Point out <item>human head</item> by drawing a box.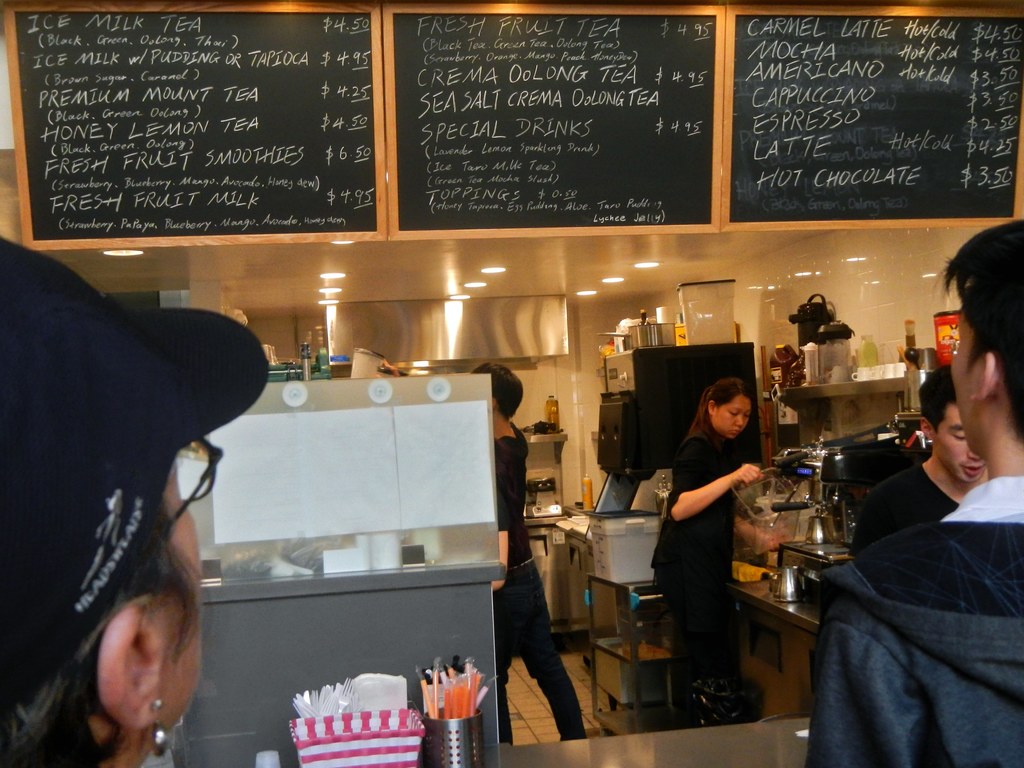
{"left": 949, "top": 218, "right": 1023, "bottom": 463}.
